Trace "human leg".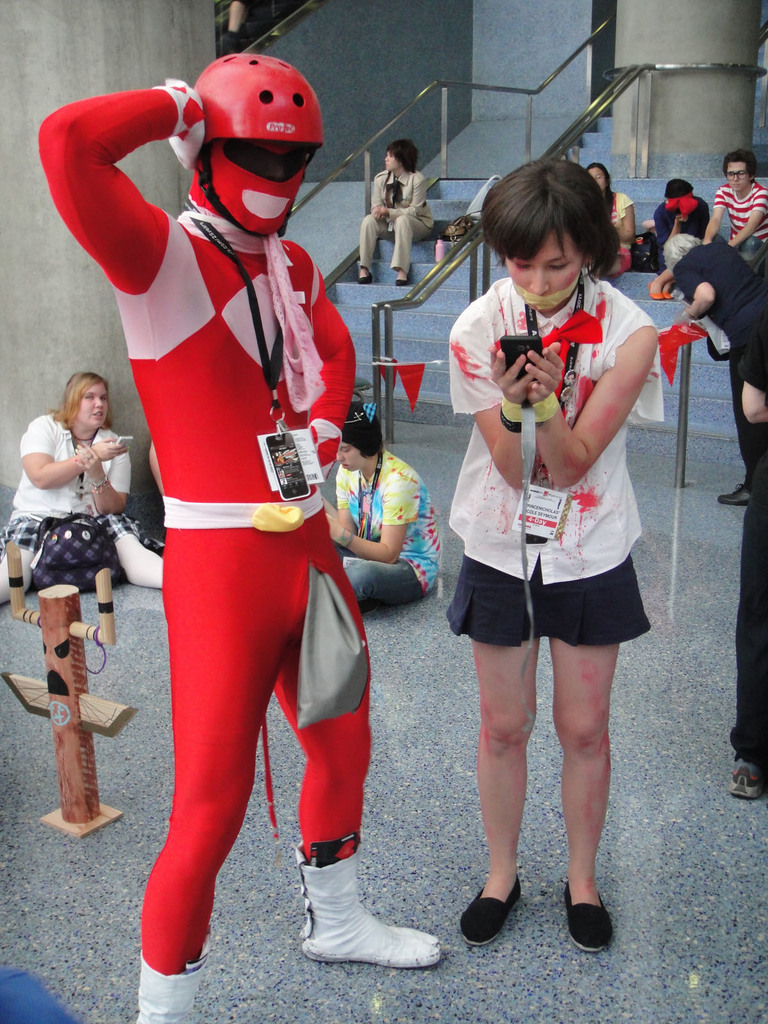
Traced to x1=391, y1=213, x2=435, y2=283.
